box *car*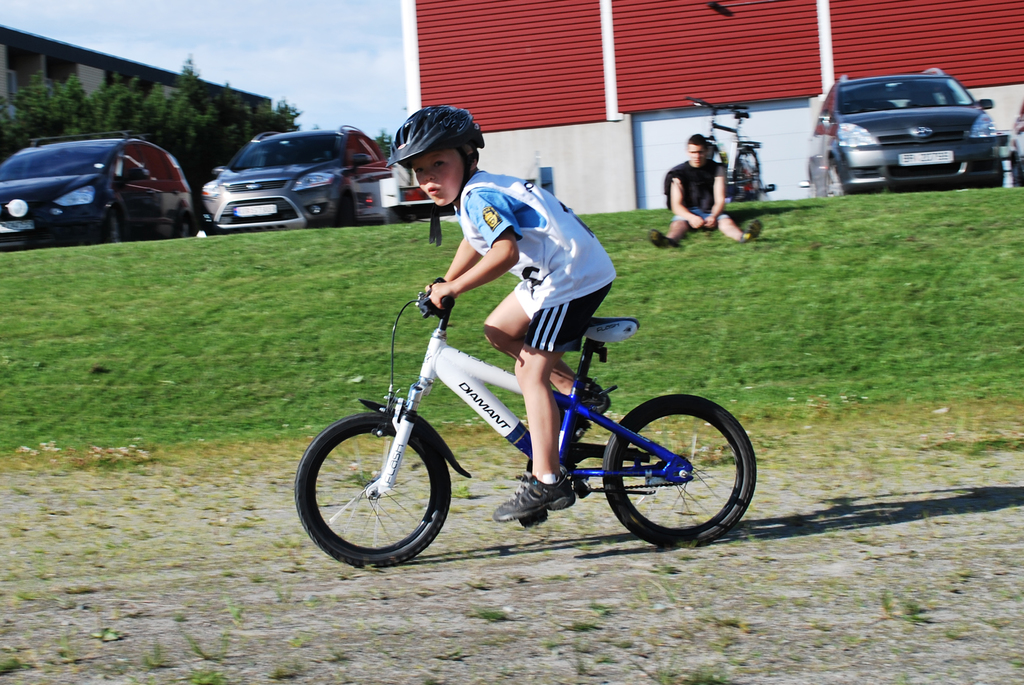
<bbox>798, 67, 1004, 196</bbox>
